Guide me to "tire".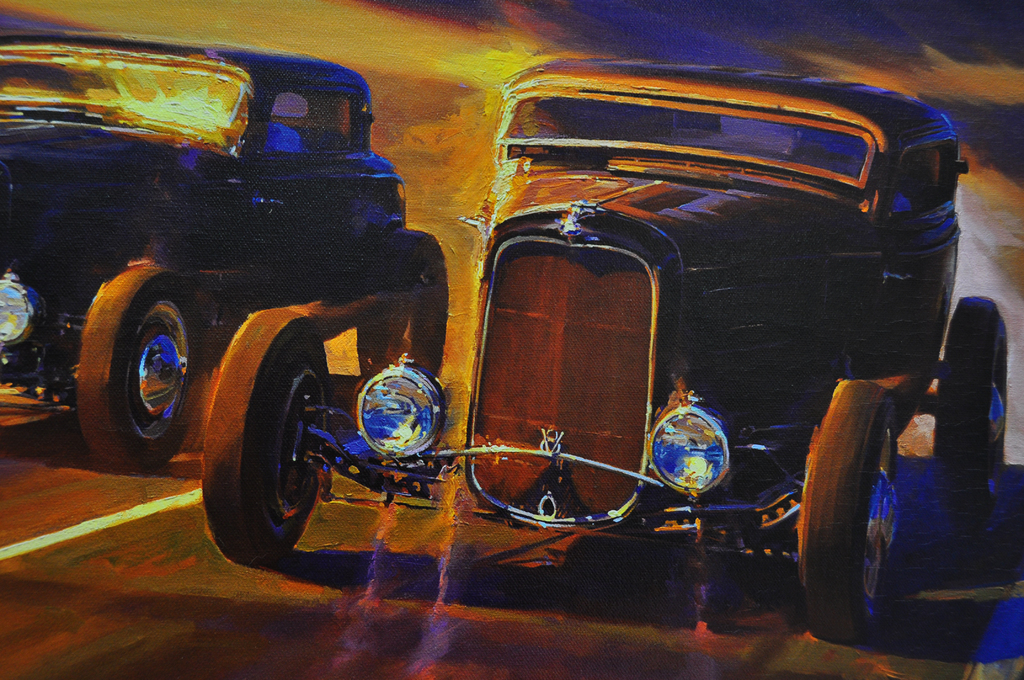
Guidance: 799/380/904/636.
